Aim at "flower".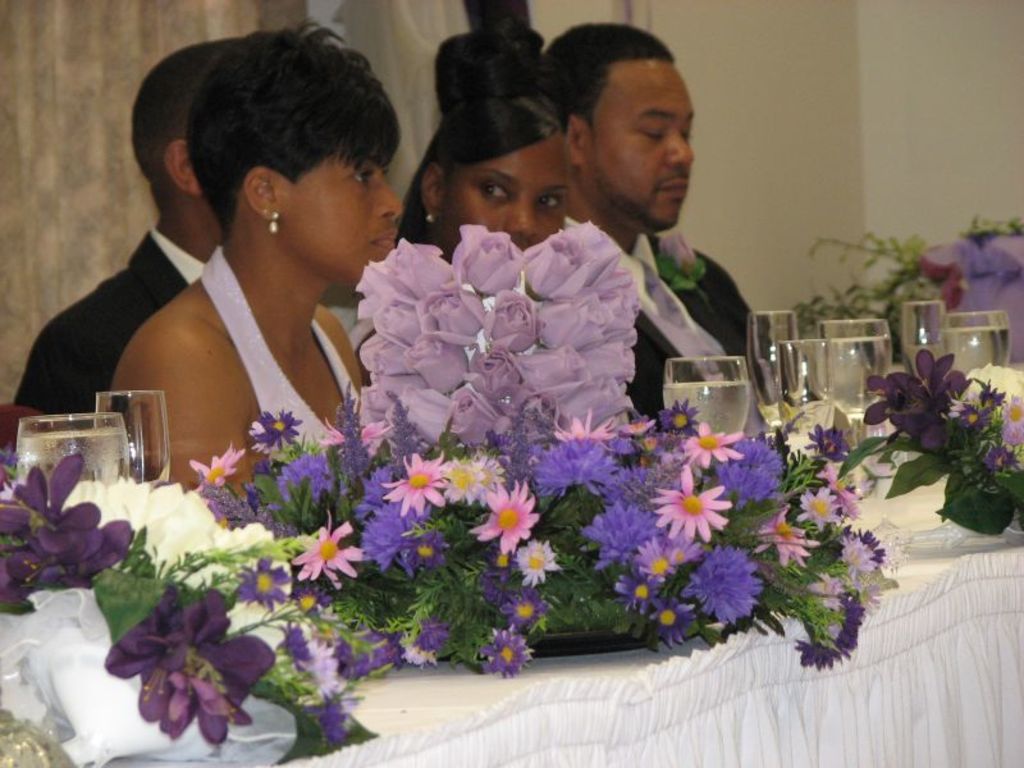
Aimed at x1=0 y1=452 x2=133 y2=609.
